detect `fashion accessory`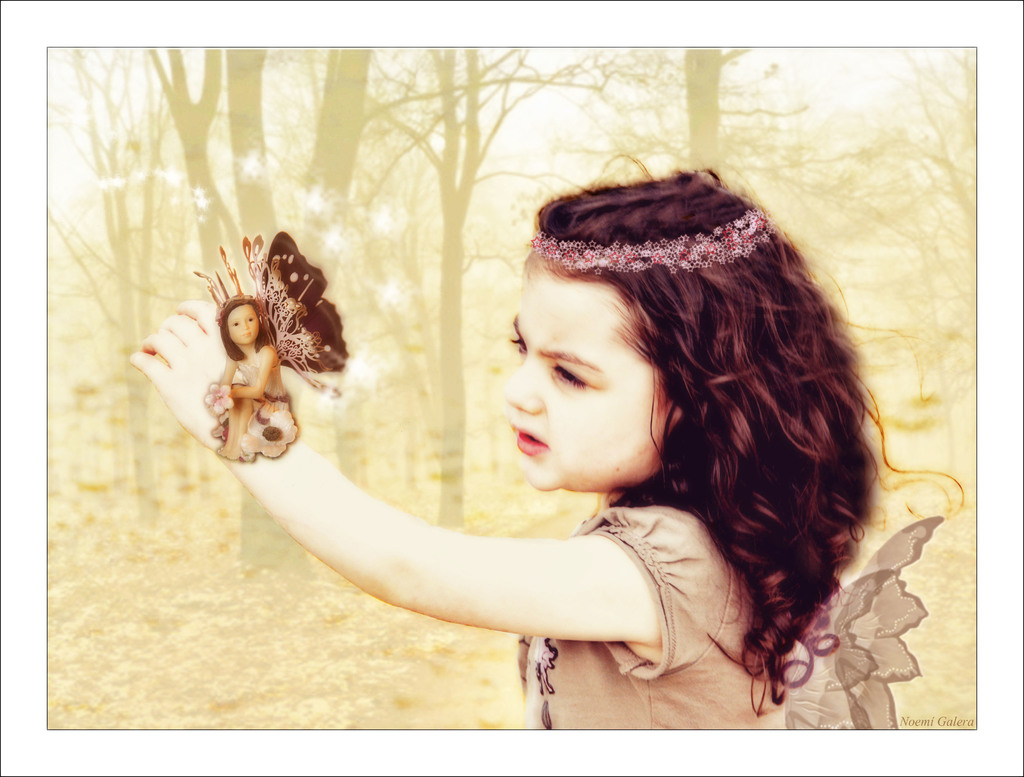
Rect(532, 198, 769, 269)
